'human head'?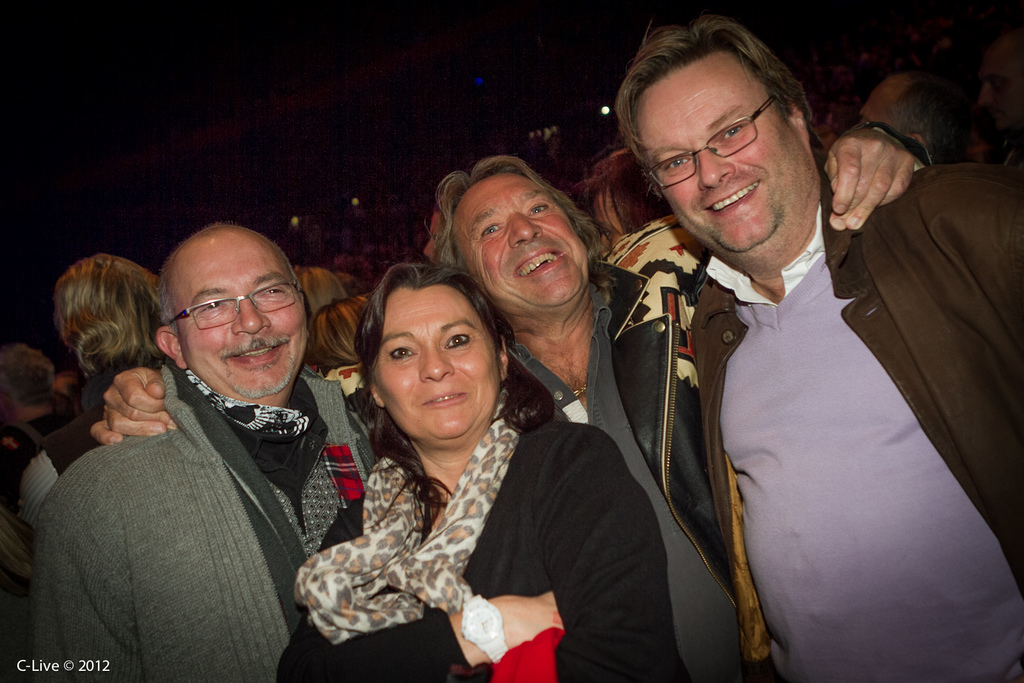
<box>156,223,308,396</box>
